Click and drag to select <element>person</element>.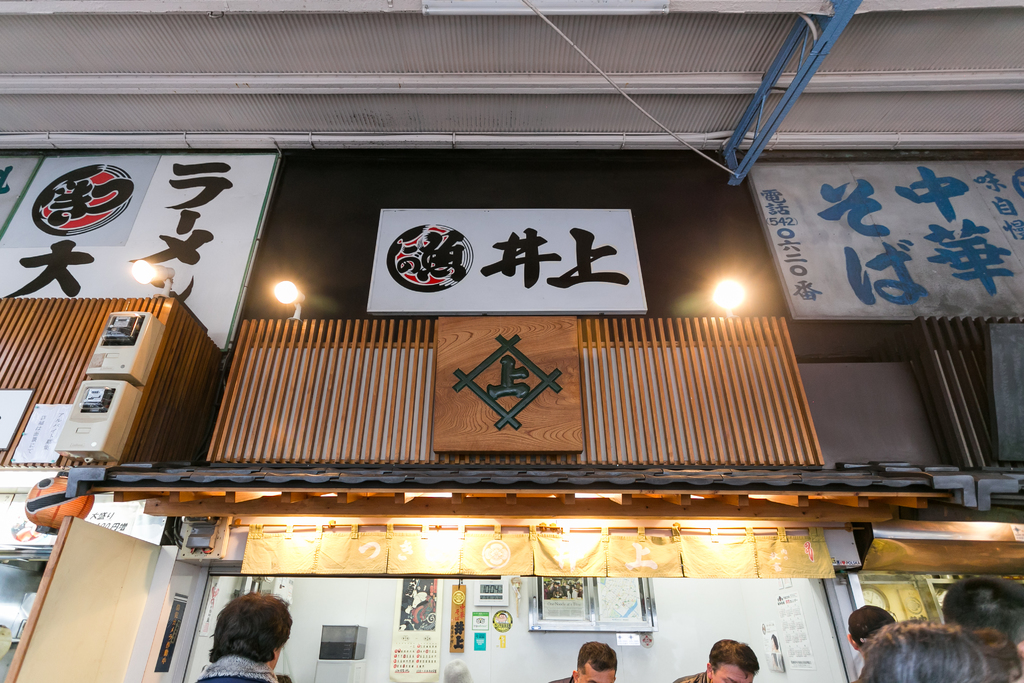
Selection: box(552, 641, 616, 682).
